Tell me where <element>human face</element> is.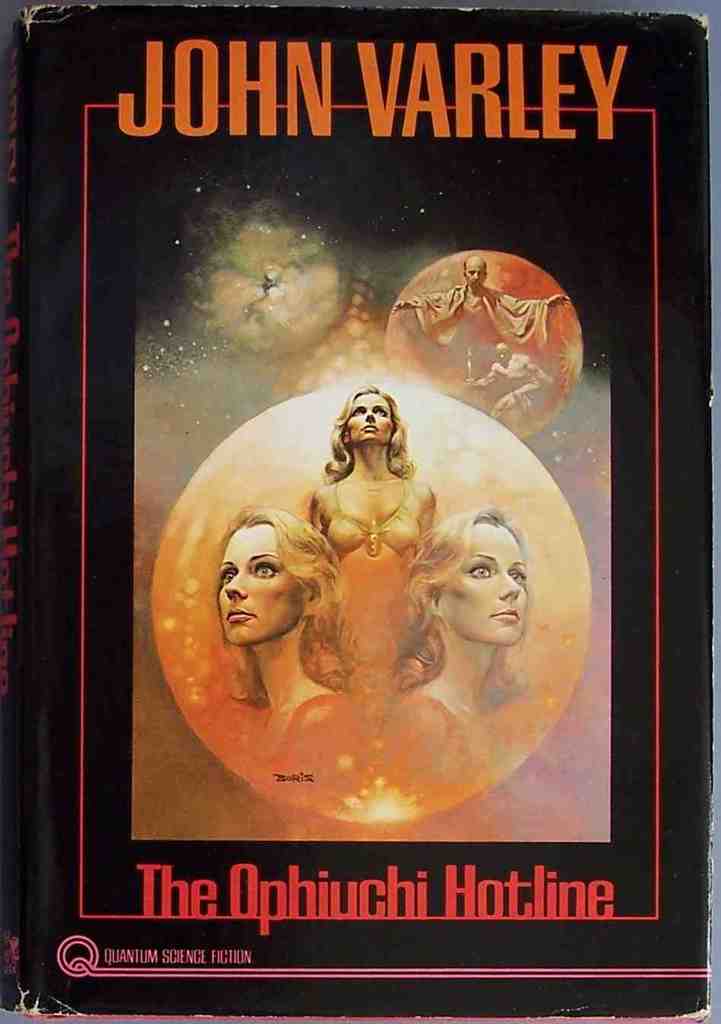
<element>human face</element> is at 349,400,388,442.
